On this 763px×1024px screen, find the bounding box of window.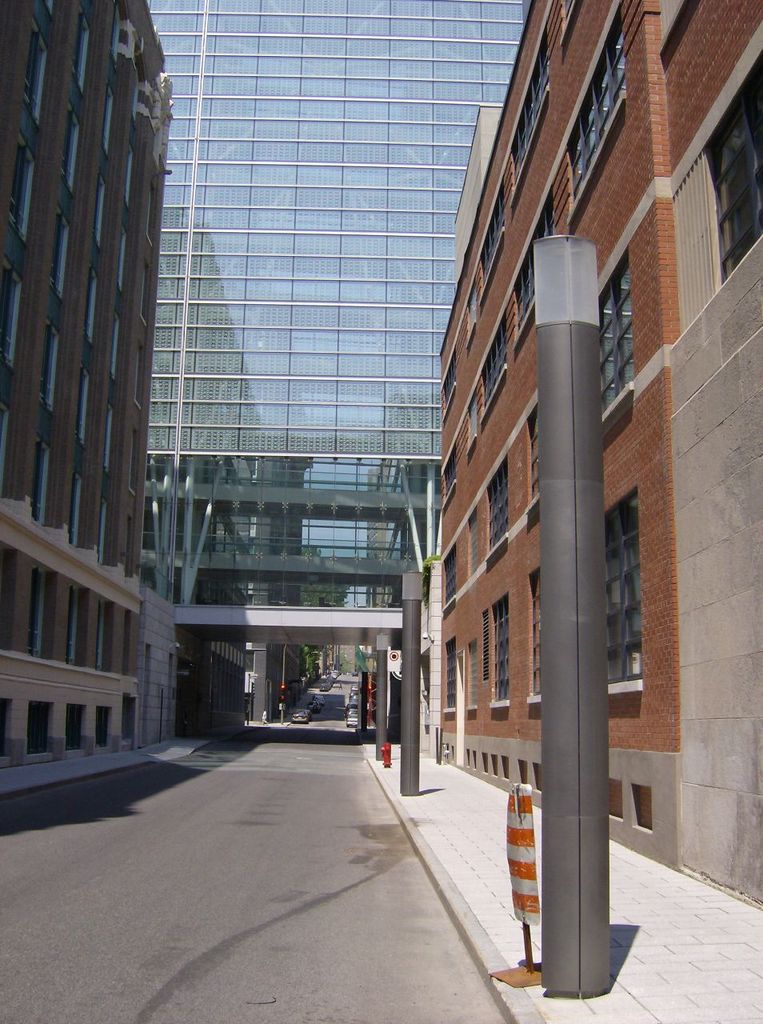
Bounding box: [561,20,643,225].
